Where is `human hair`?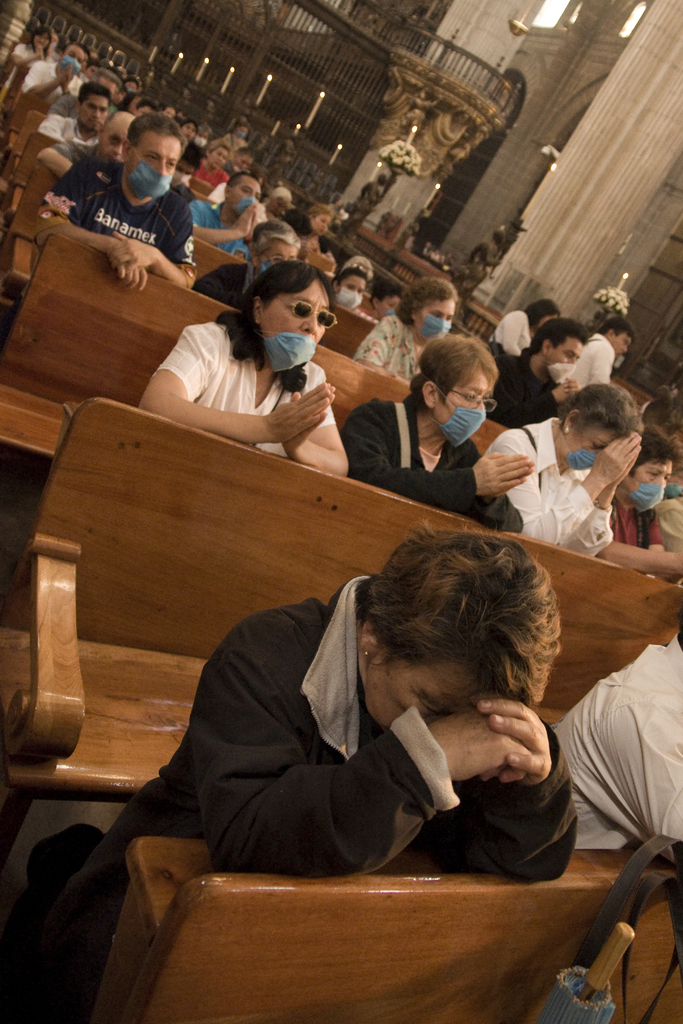
bbox=[62, 44, 83, 63].
